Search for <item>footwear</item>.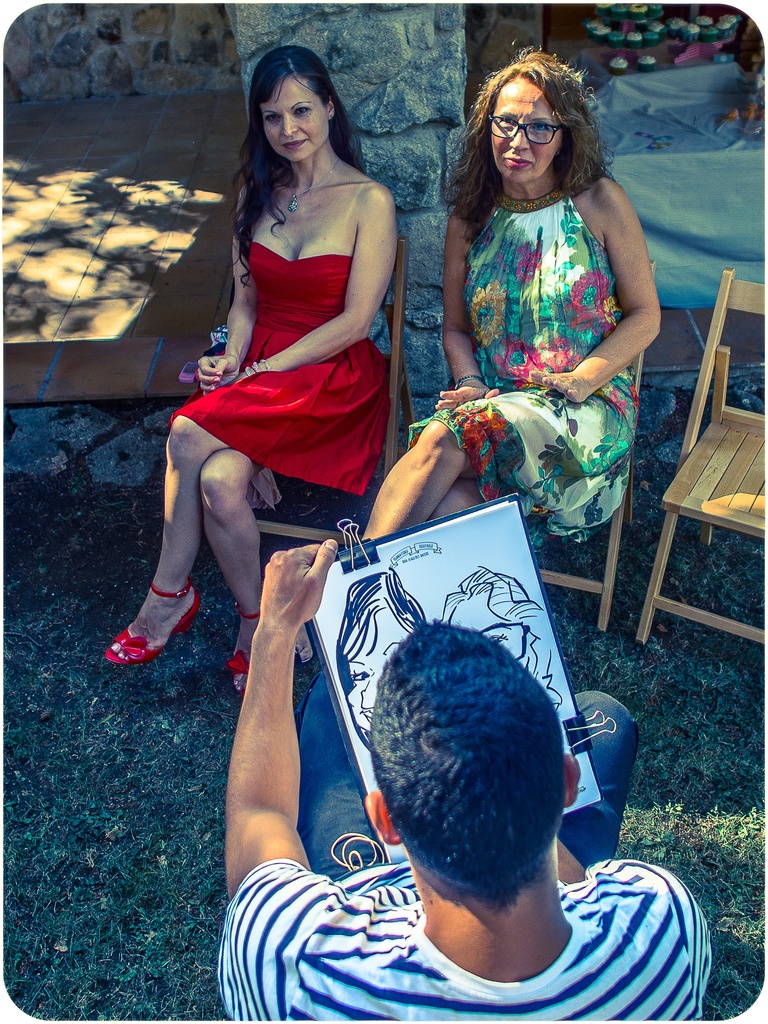
Found at [x1=100, y1=579, x2=194, y2=675].
